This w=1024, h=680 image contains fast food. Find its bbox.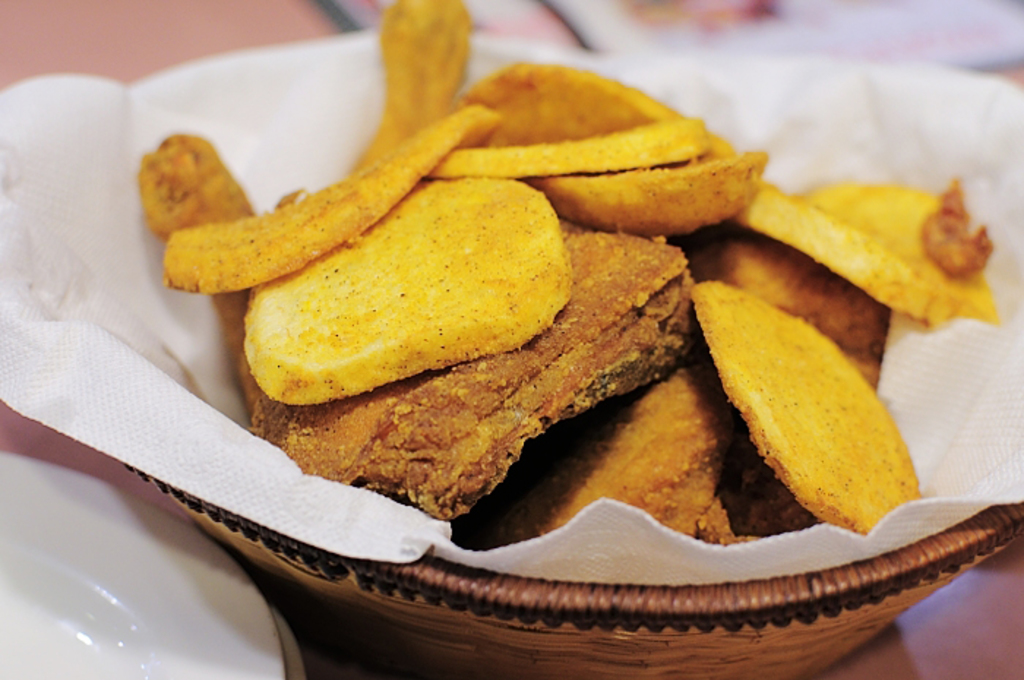
region(110, 20, 922, 594).
